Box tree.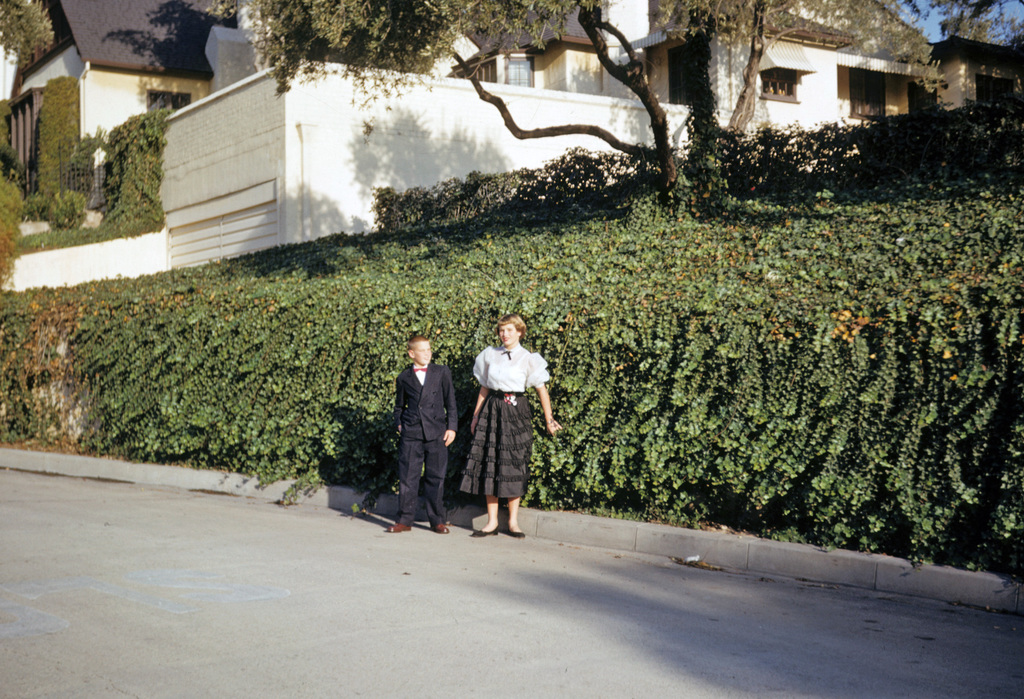
box(0, 0, 57, 75).
